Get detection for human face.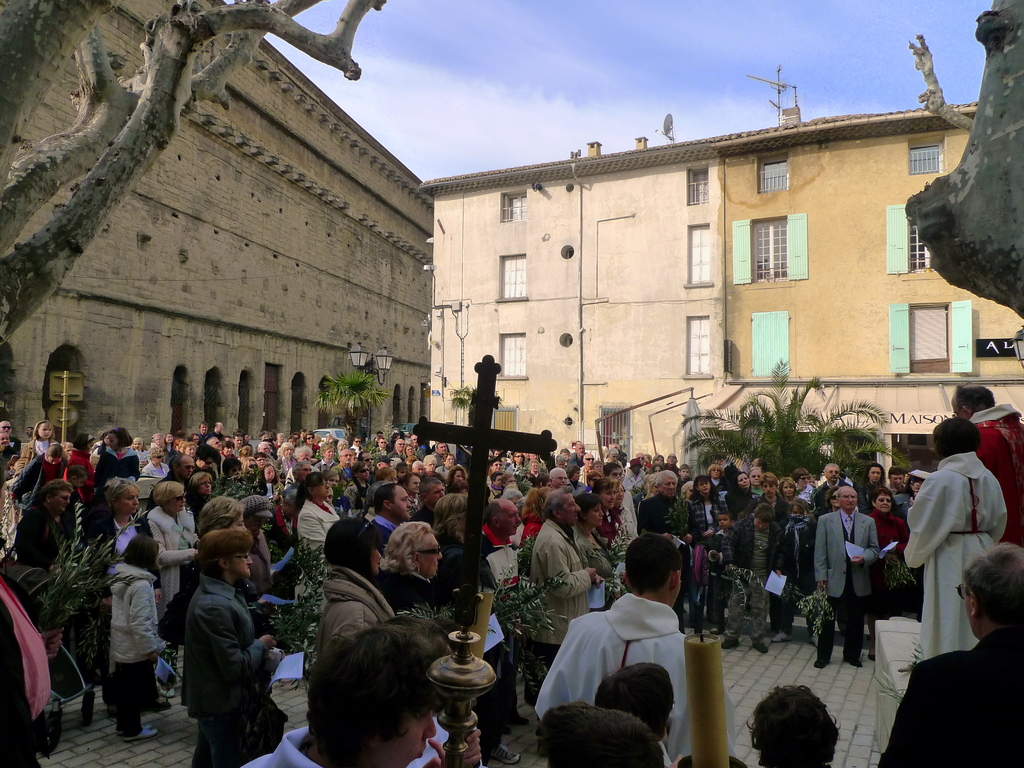
Detection: left=492, top=461, right=500, bottom=470.
